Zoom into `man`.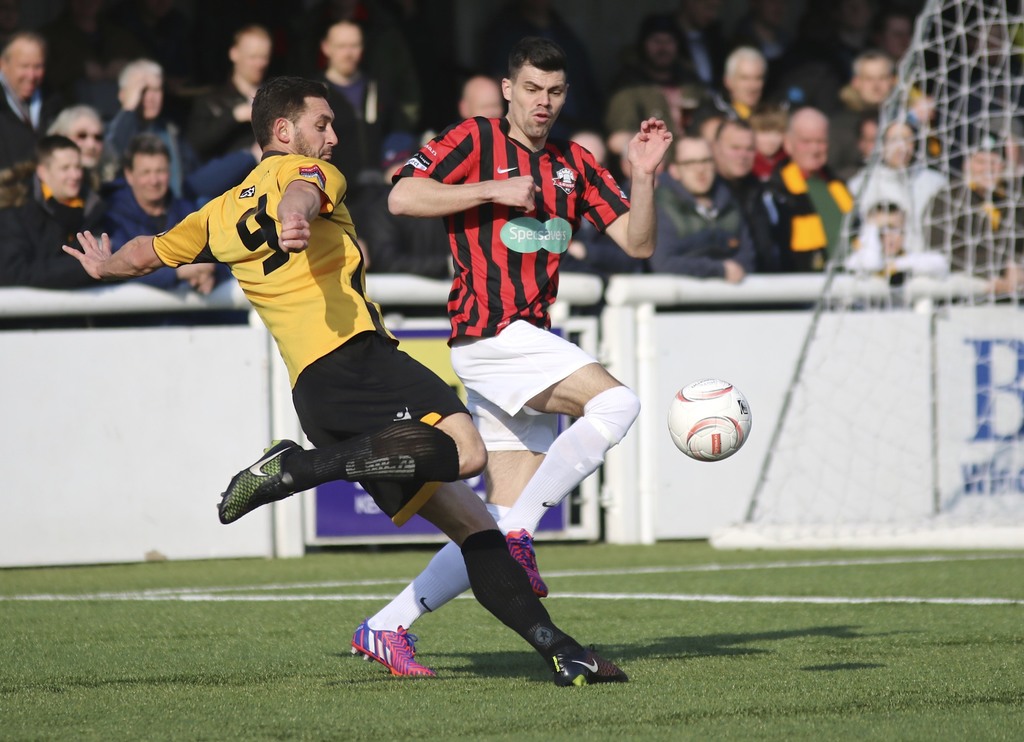
Zoom target: [left=650, top=137, right=753, bottom=278].
